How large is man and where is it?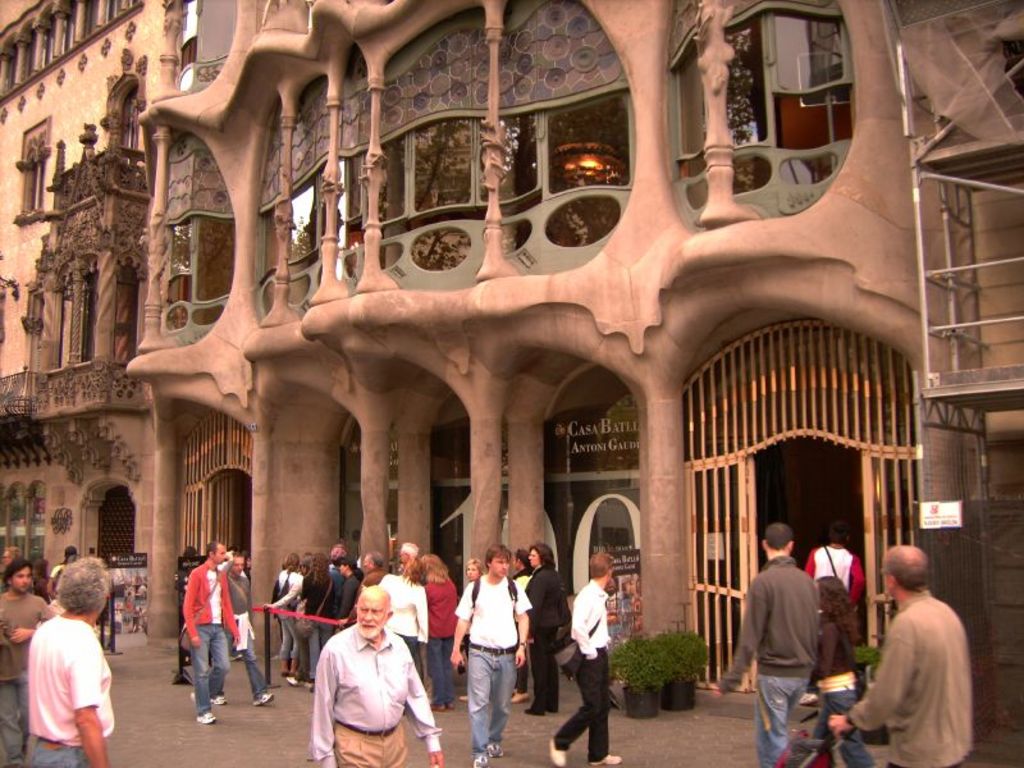
Bounding box: detection(338, 550, 389, 632).
